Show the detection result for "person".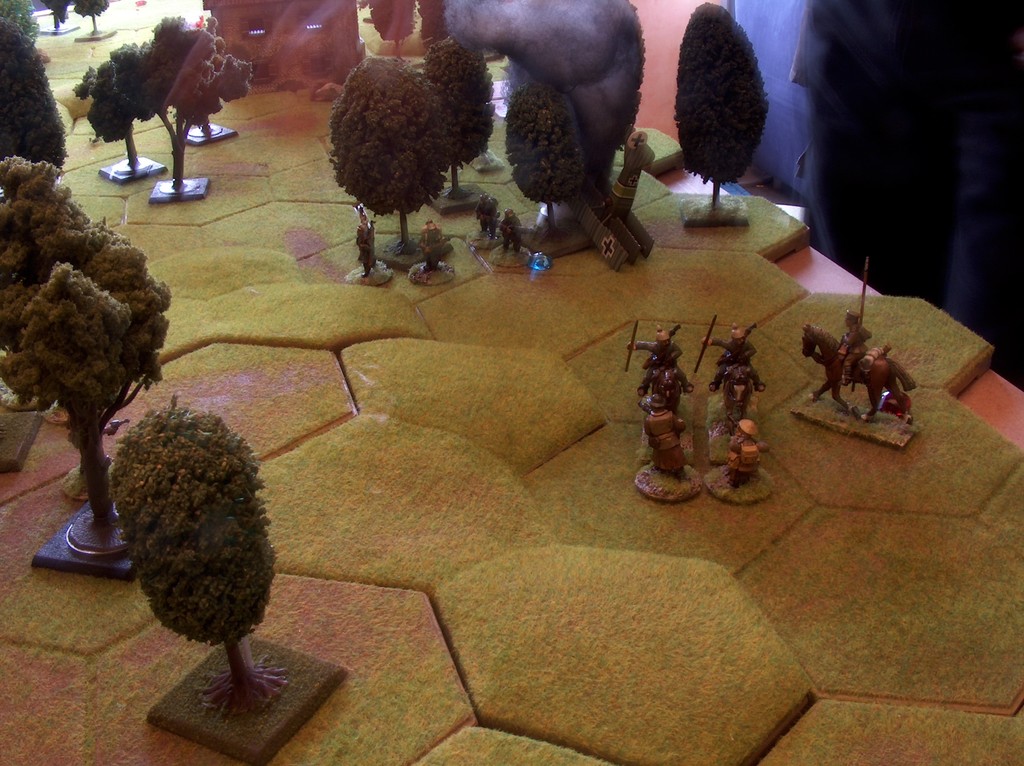
x1=700 y1=325 x2=767 y2=394.
